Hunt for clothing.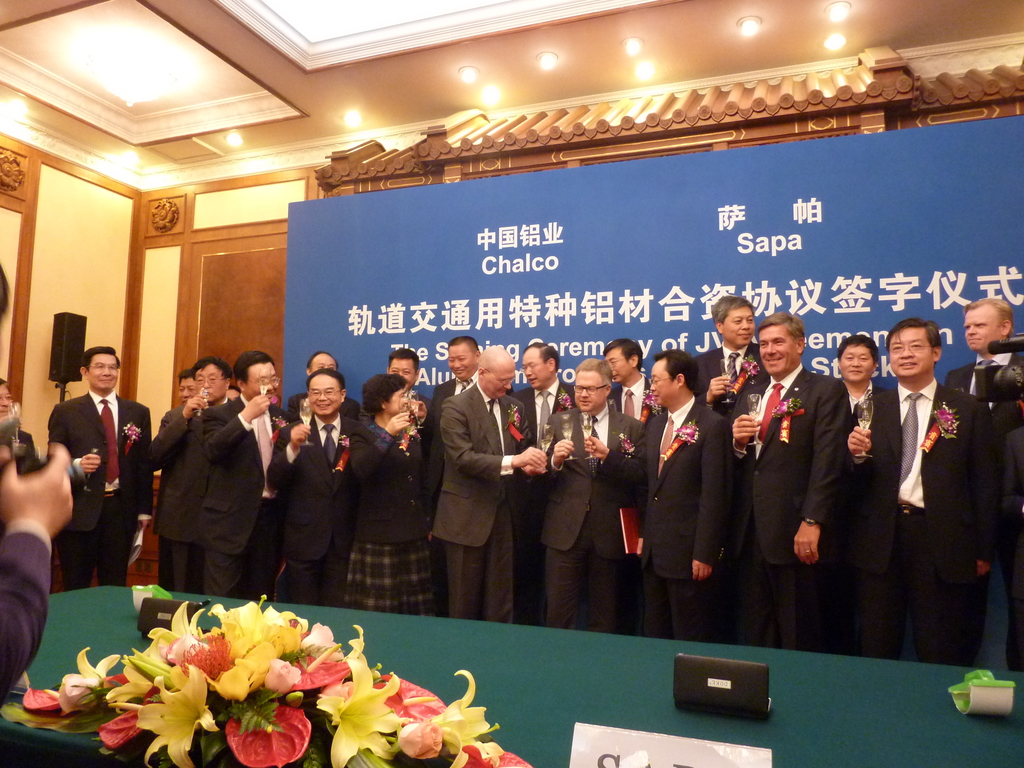
Hunted down at (607, 371, 652, 422).
